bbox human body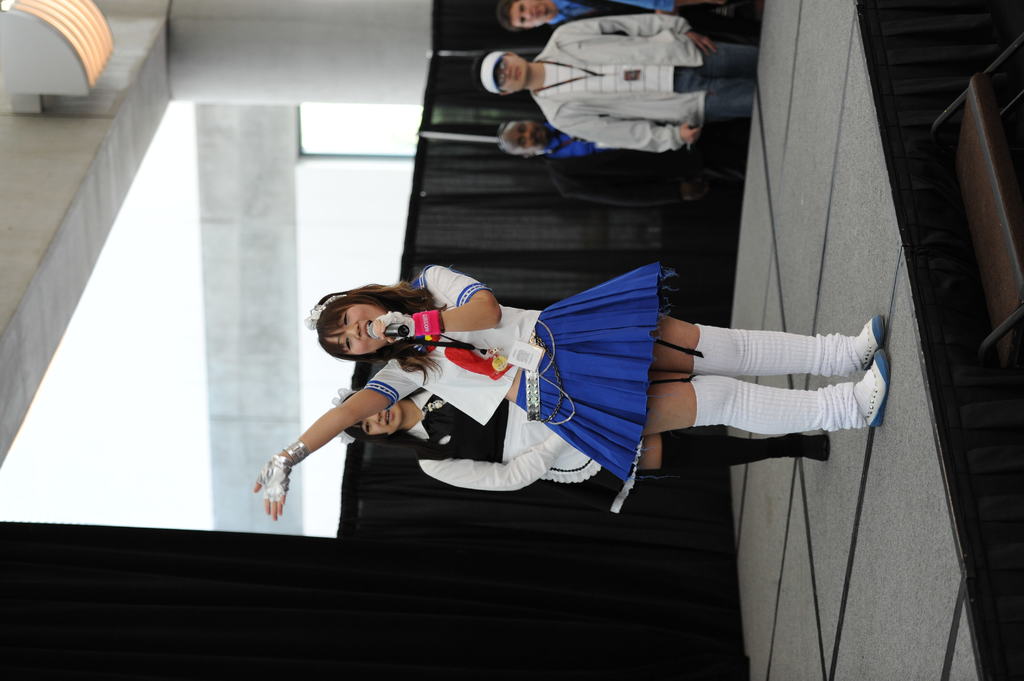
bbox(476, 3, 765, 152)
